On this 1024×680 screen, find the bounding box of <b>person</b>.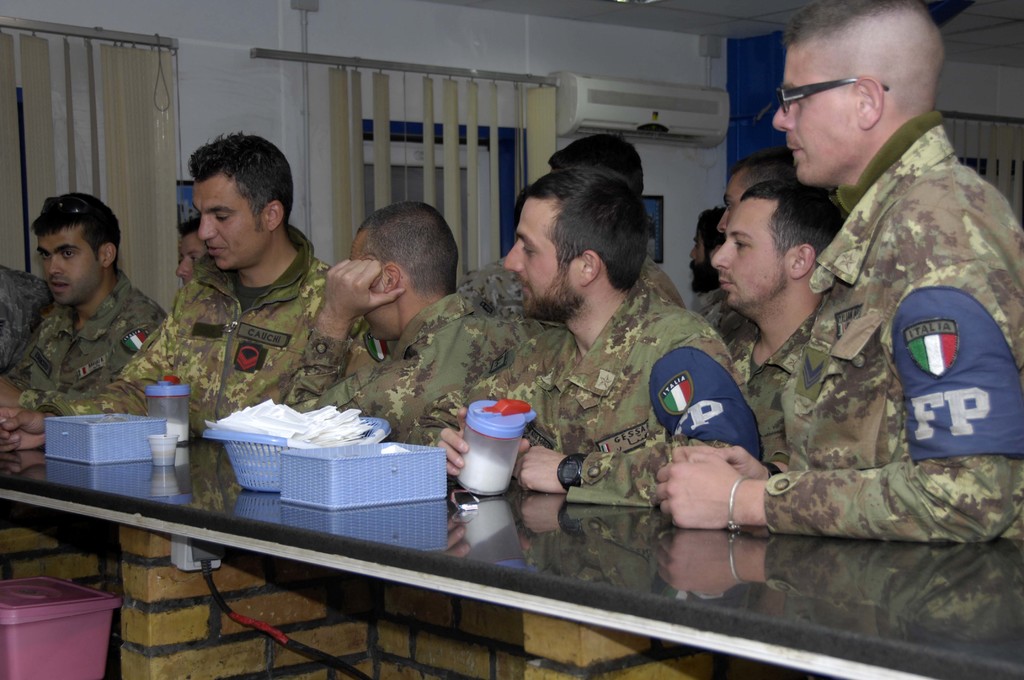
Bounding box: rect(565, 12, 1016, 549).
